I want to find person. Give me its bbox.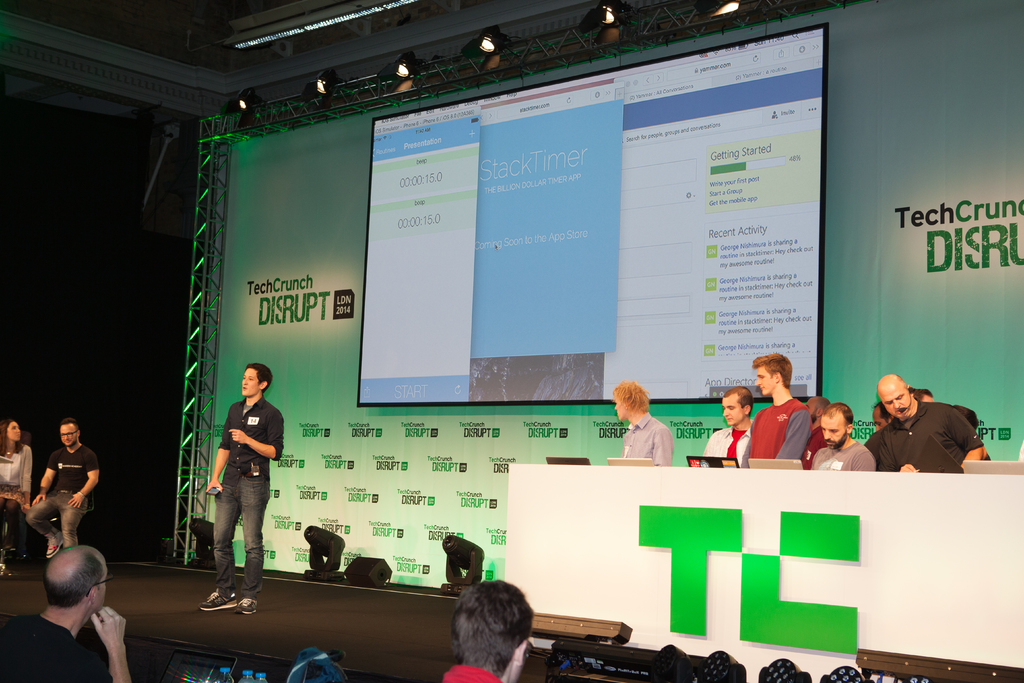
609,381,676,469.
